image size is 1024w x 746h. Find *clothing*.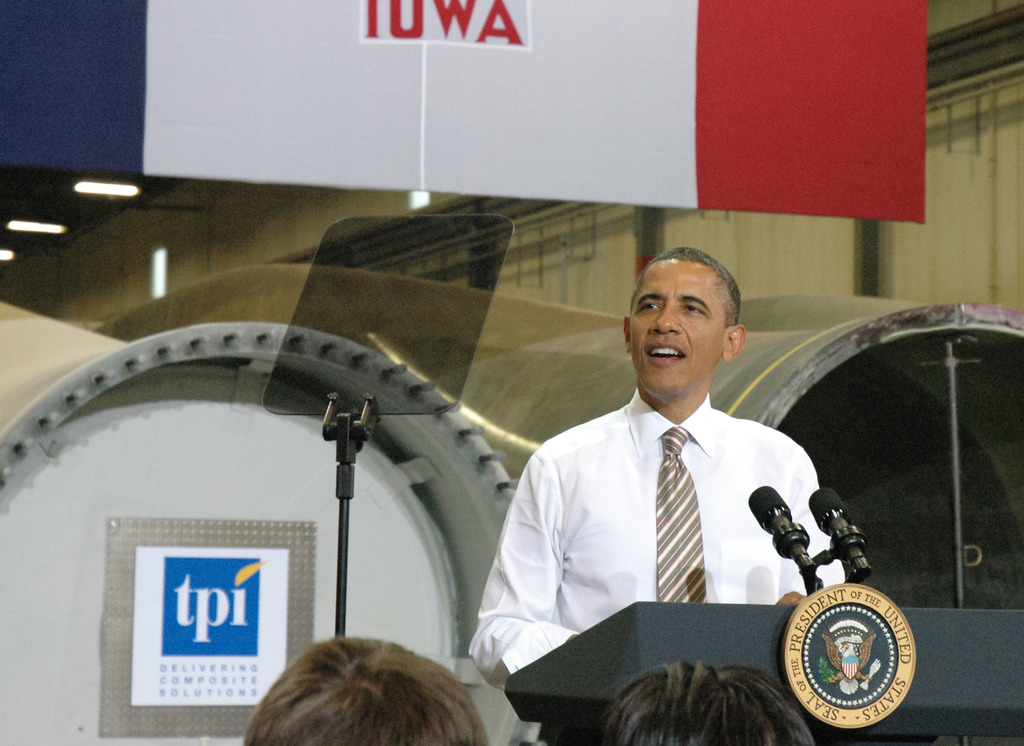
<bbox>458, 383, 886, 696</bbox>.
